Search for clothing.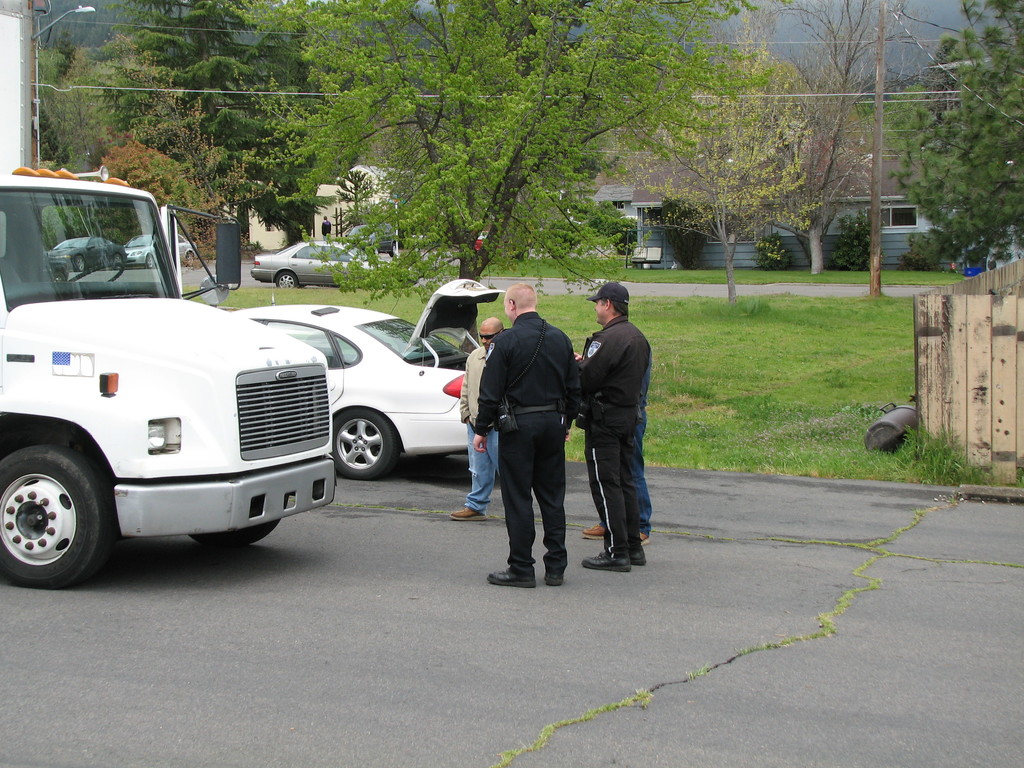
Found at 634, 352, 655, 532.
